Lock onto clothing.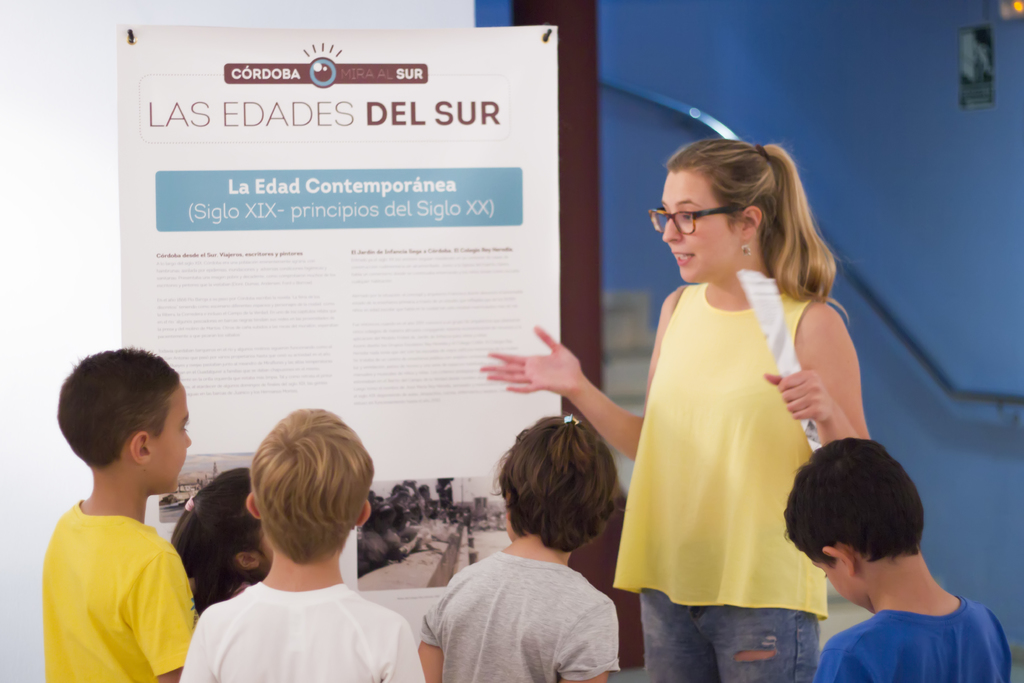
Locked: 411 545 623 682.
